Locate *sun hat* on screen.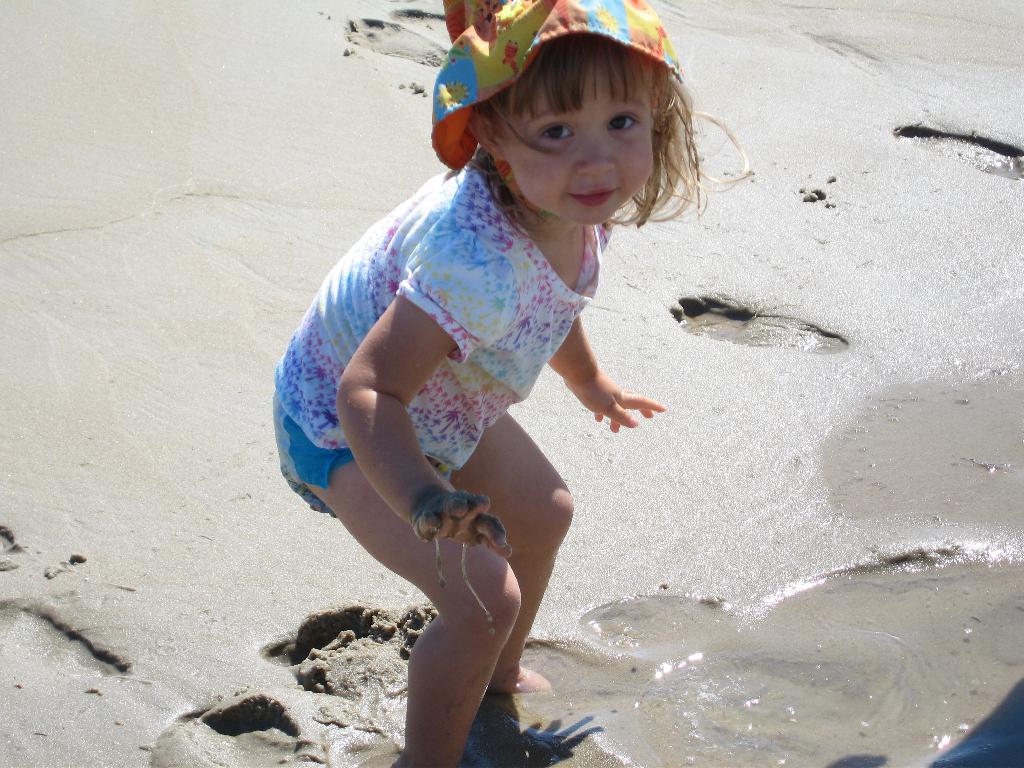
On screen at 425, 0, 690, 167.
